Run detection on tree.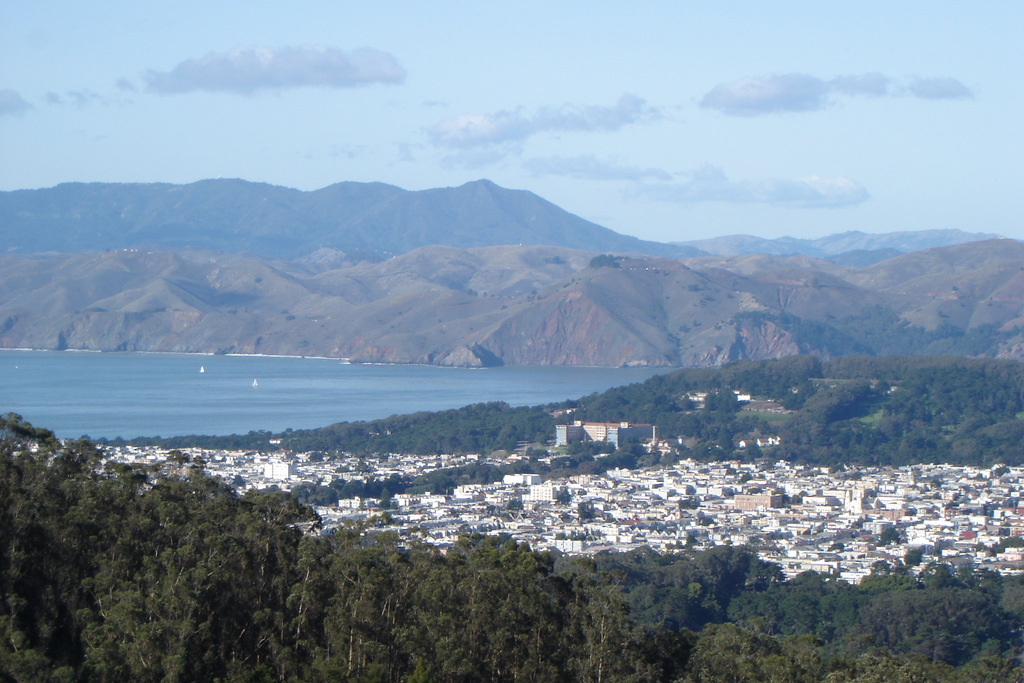
Result: locate(665, 538, 685, 550).
